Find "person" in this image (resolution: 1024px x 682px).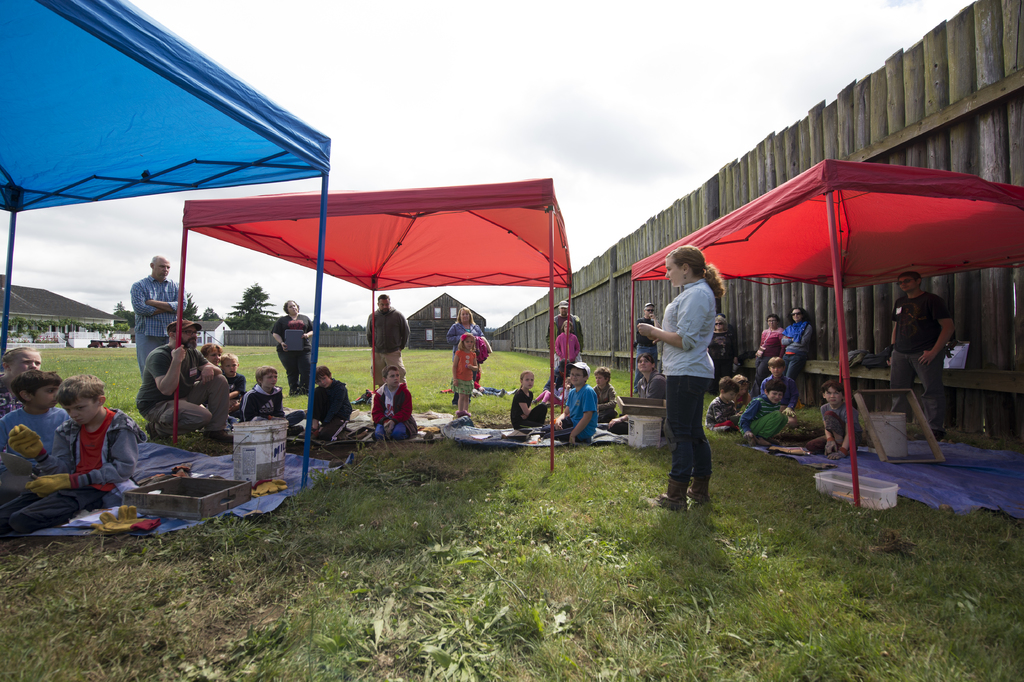
bbox(0, 370, 67, 464).
